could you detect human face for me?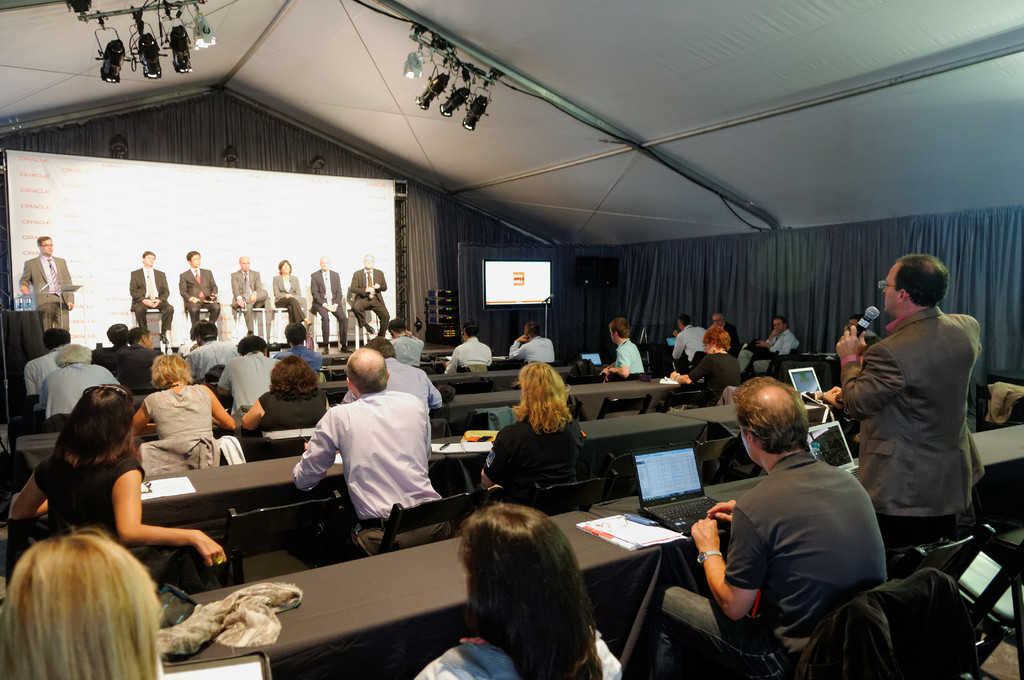
Detection result: Rect(280, 263, 291, 273).
